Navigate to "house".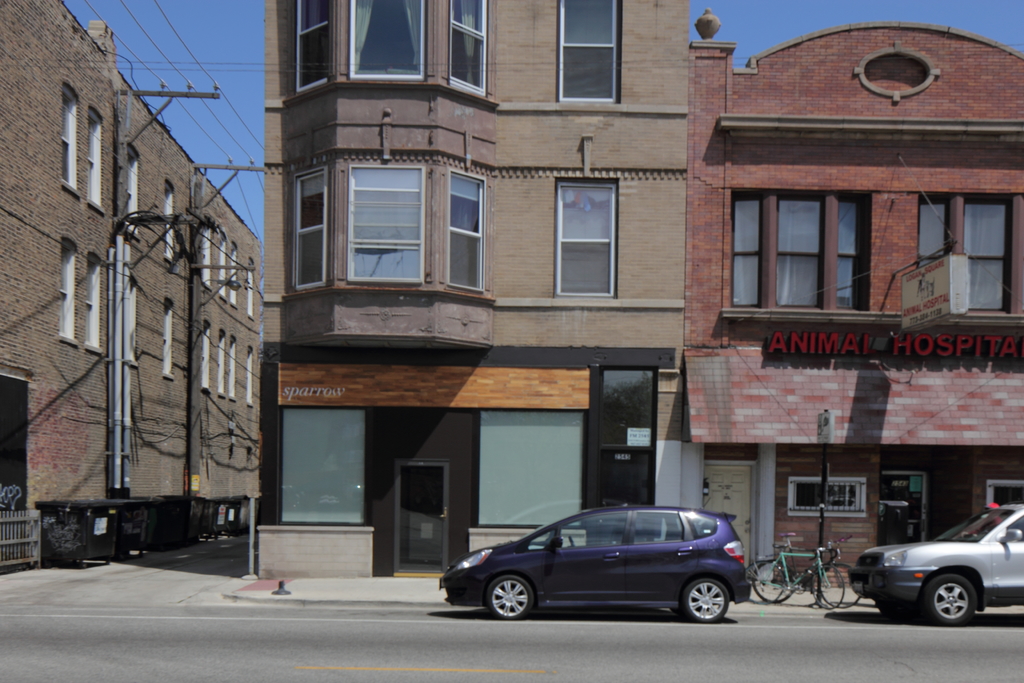
Navigation target: box(6, 4, 255, 564).
